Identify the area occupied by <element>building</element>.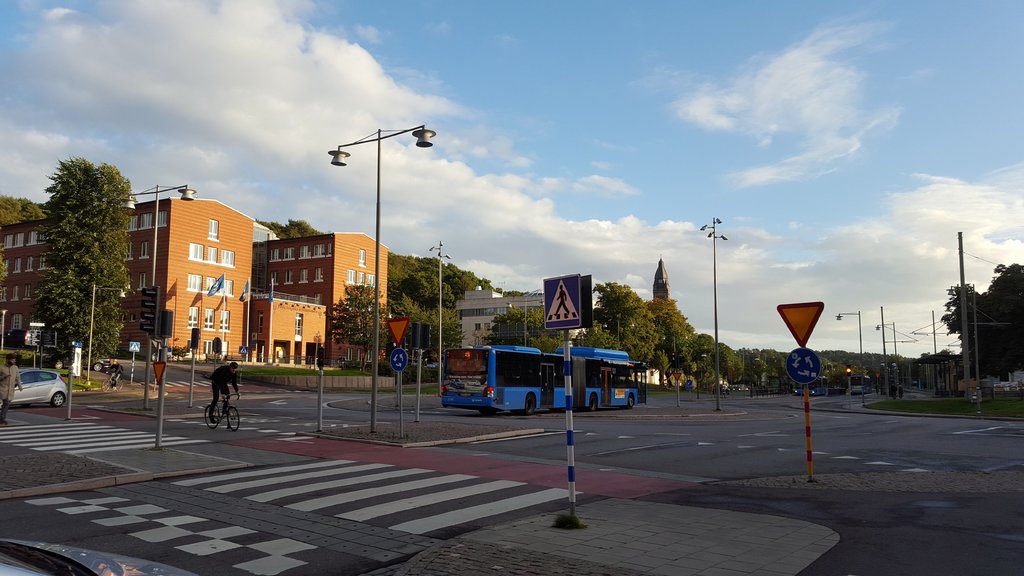
Area: l=0, t=187, r=257, b=362.
